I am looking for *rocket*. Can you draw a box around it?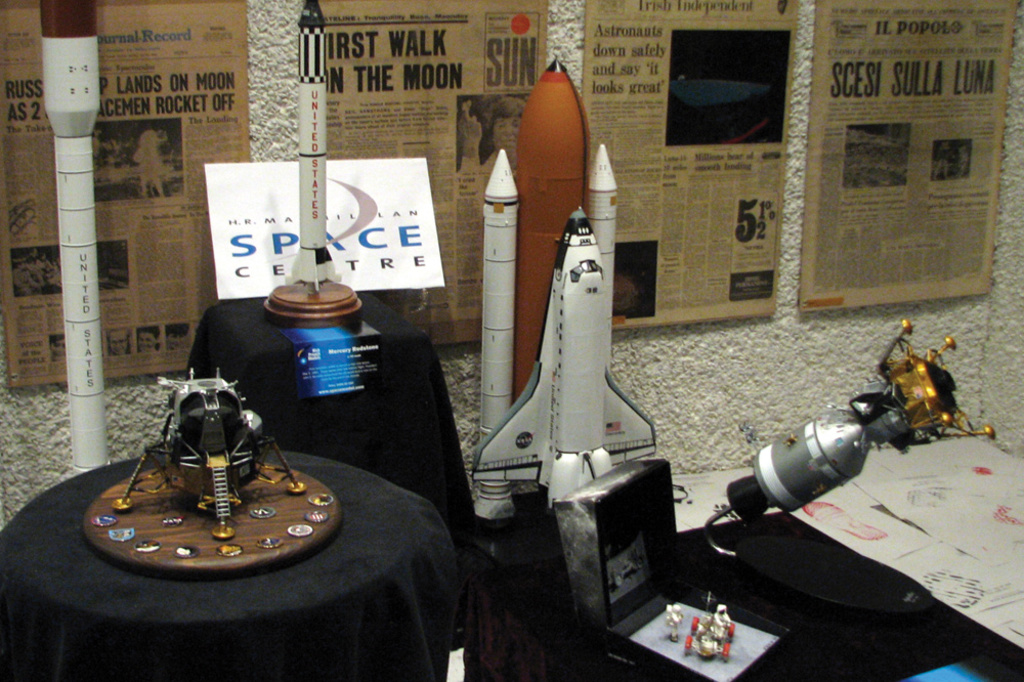
Sure, the bounding box is box=[48, 0, 98, 466].
